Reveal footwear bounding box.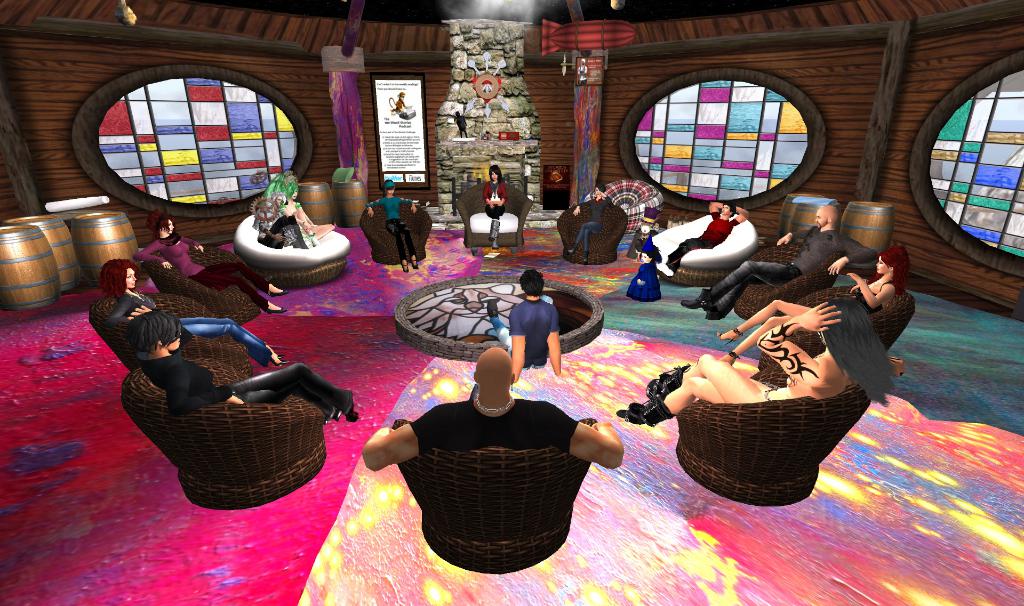
Revealed: select_region(492, 227, 500, 252).
